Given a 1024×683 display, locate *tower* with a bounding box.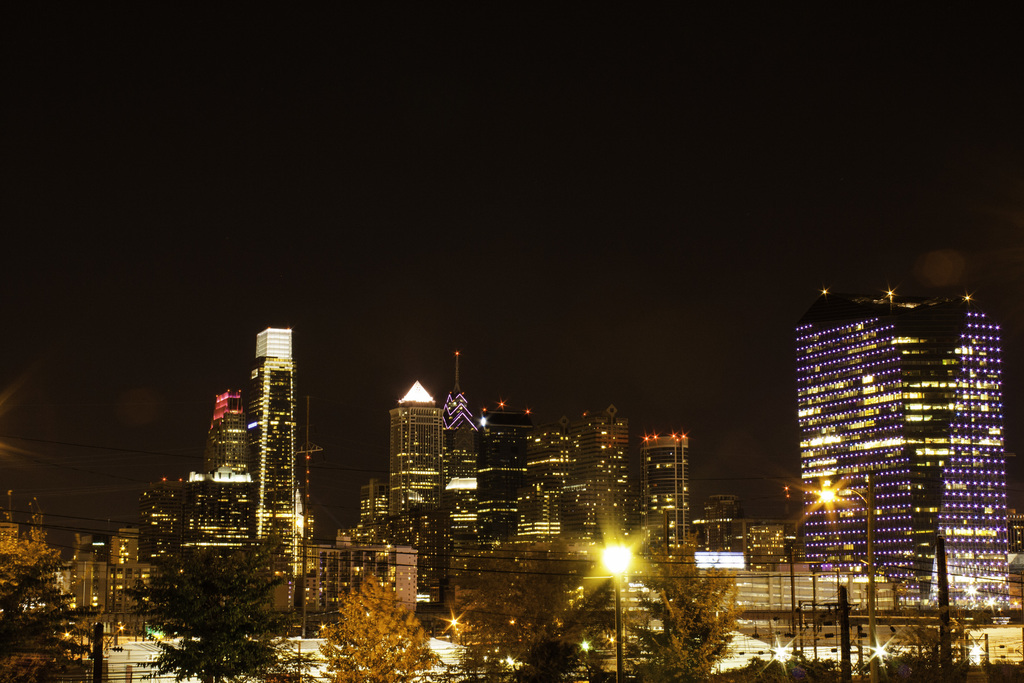
Located: [245, 328, 300, 582].
